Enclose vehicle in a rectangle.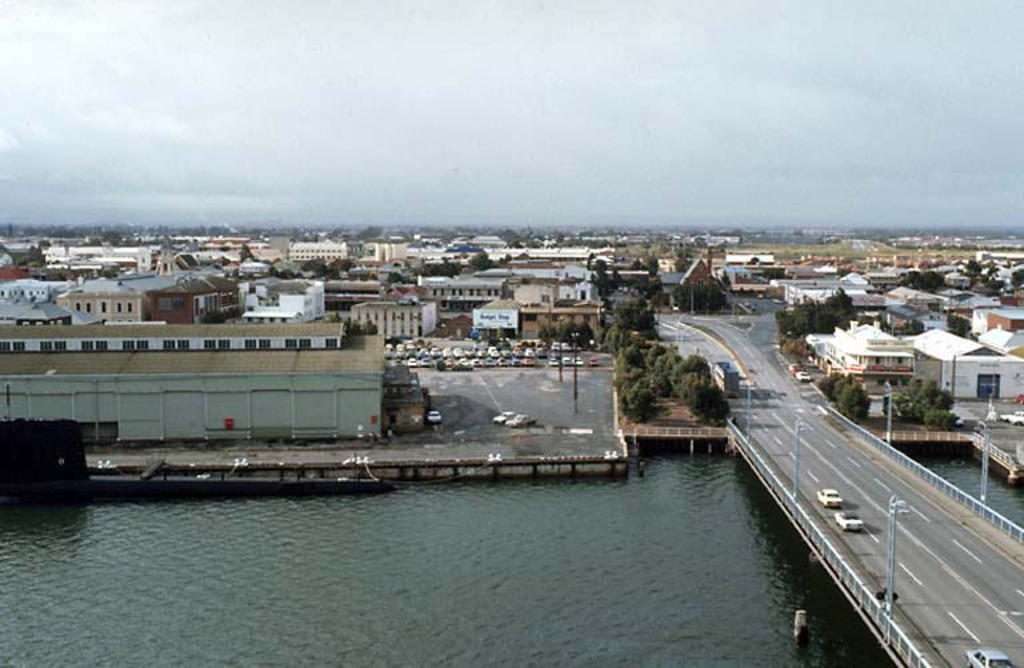
detection(511, 415, 535, 428).
